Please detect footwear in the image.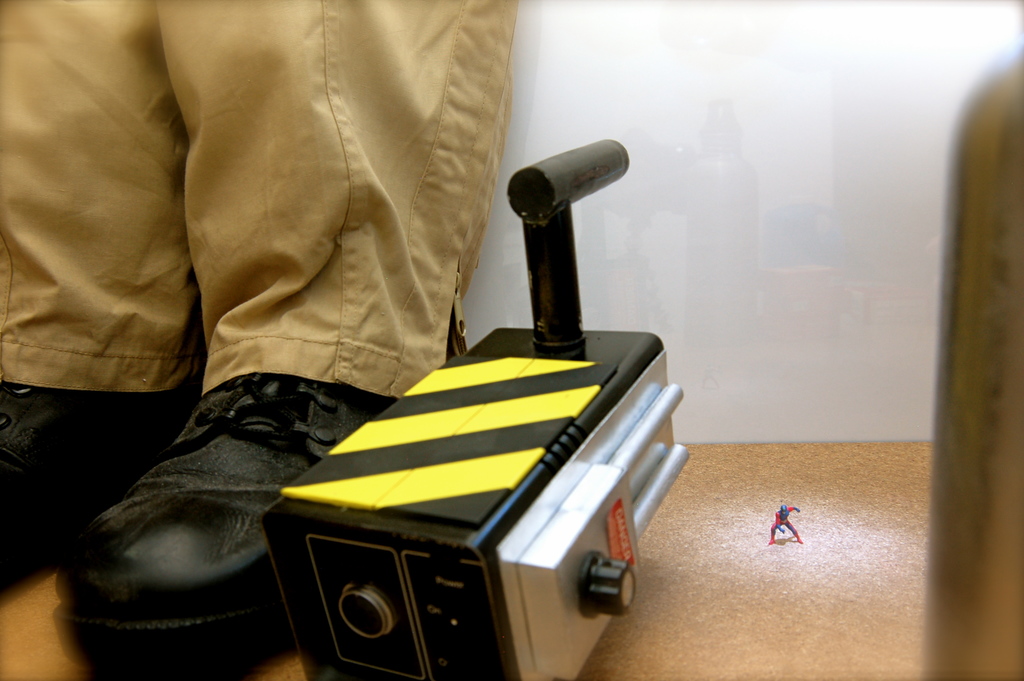
Rect(55, 378, 356, 655).
